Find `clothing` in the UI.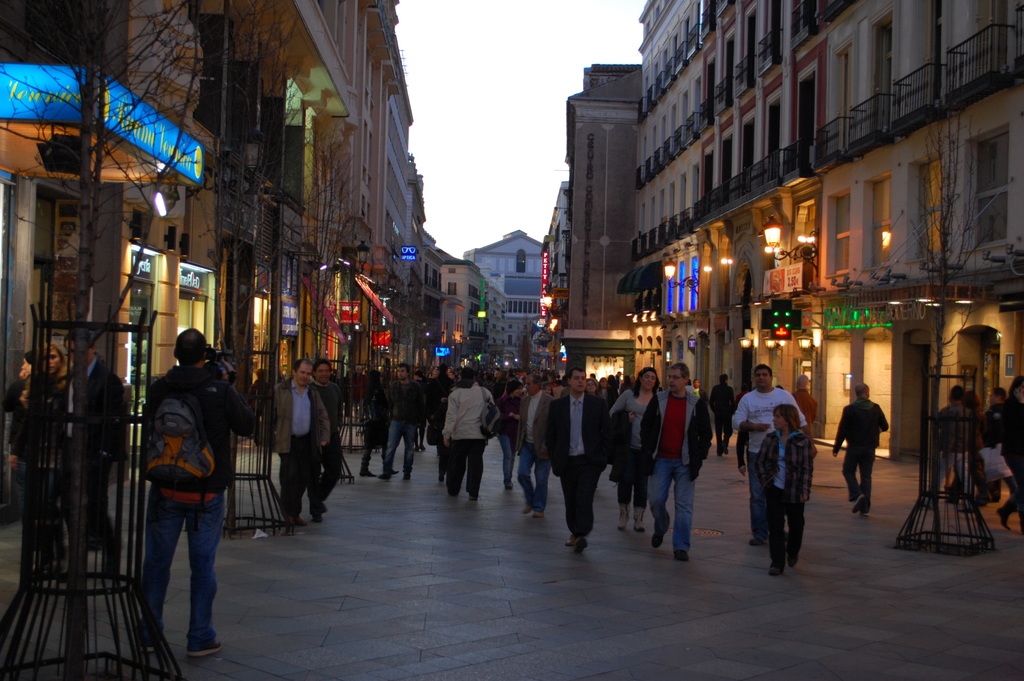
UI element at Rect(541, 390, 607, 525).
